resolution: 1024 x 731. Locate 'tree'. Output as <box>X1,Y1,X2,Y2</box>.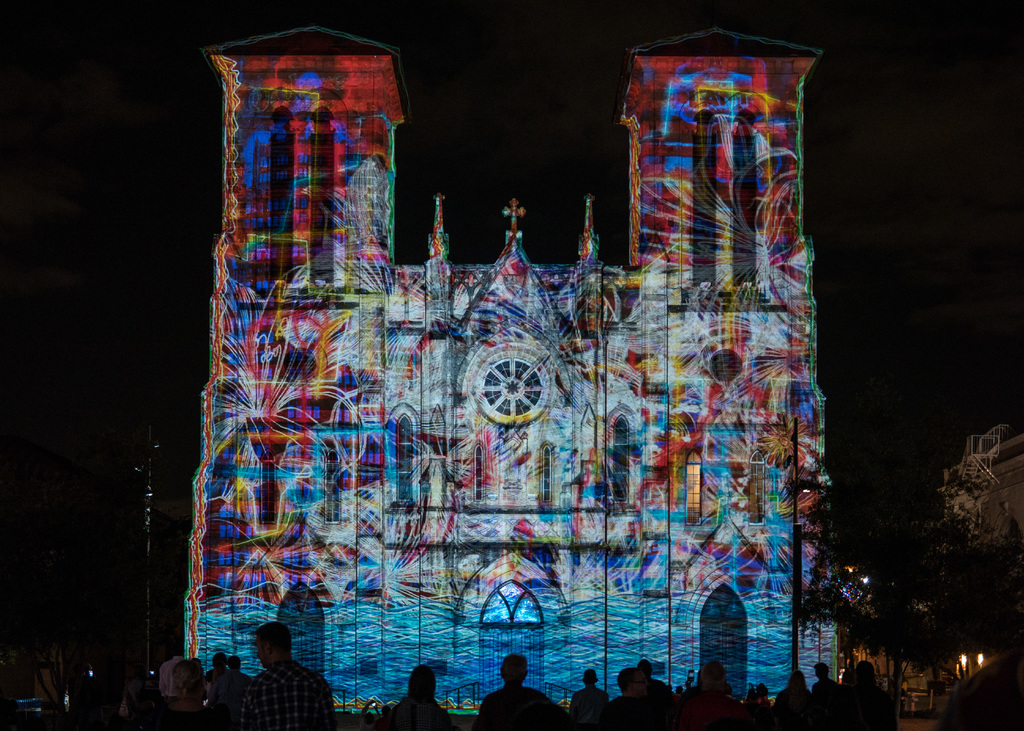
<box>787,460,1023,684</box>.
